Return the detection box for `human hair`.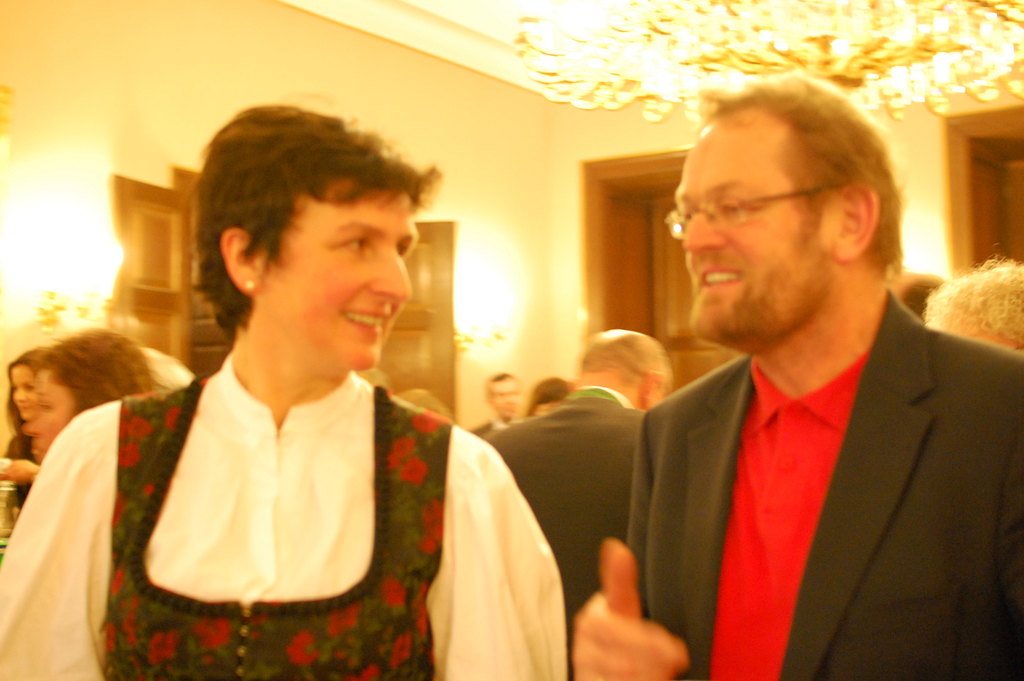
BBox(5, 347, 31, 509).
